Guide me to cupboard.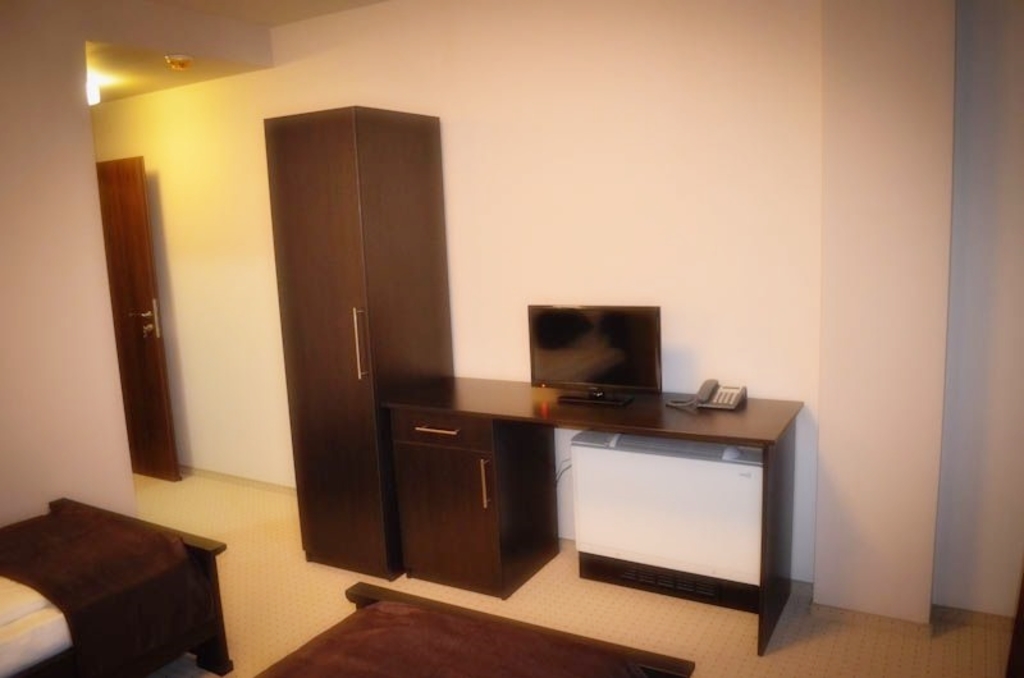
Guidance: locate(378, 395, 563, 609).
